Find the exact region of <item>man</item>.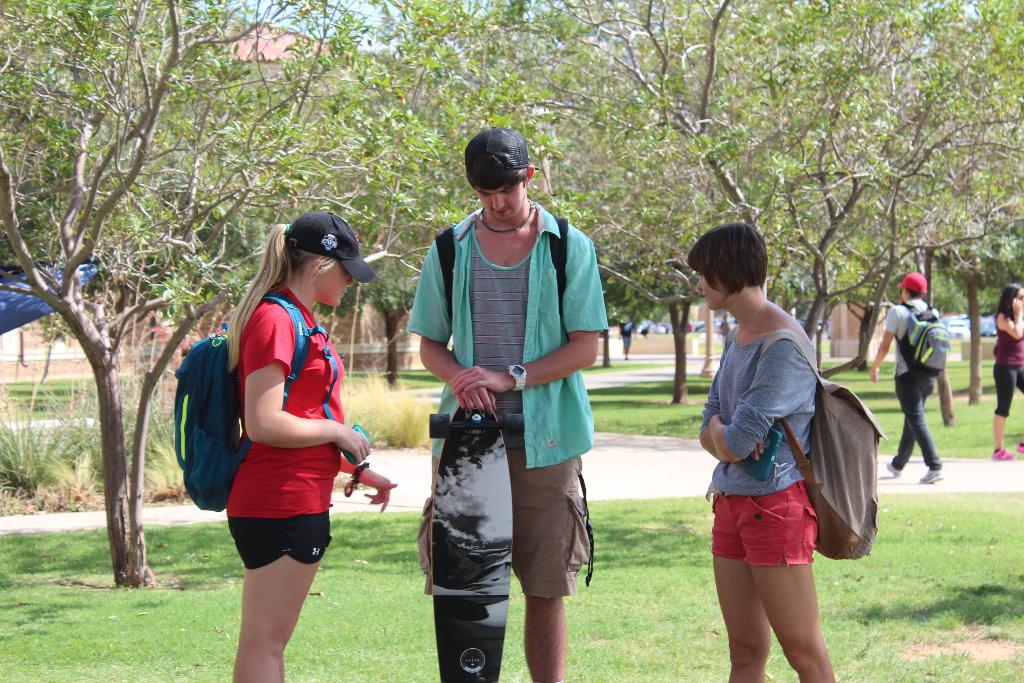
Exact region: [415,126,602,682].
